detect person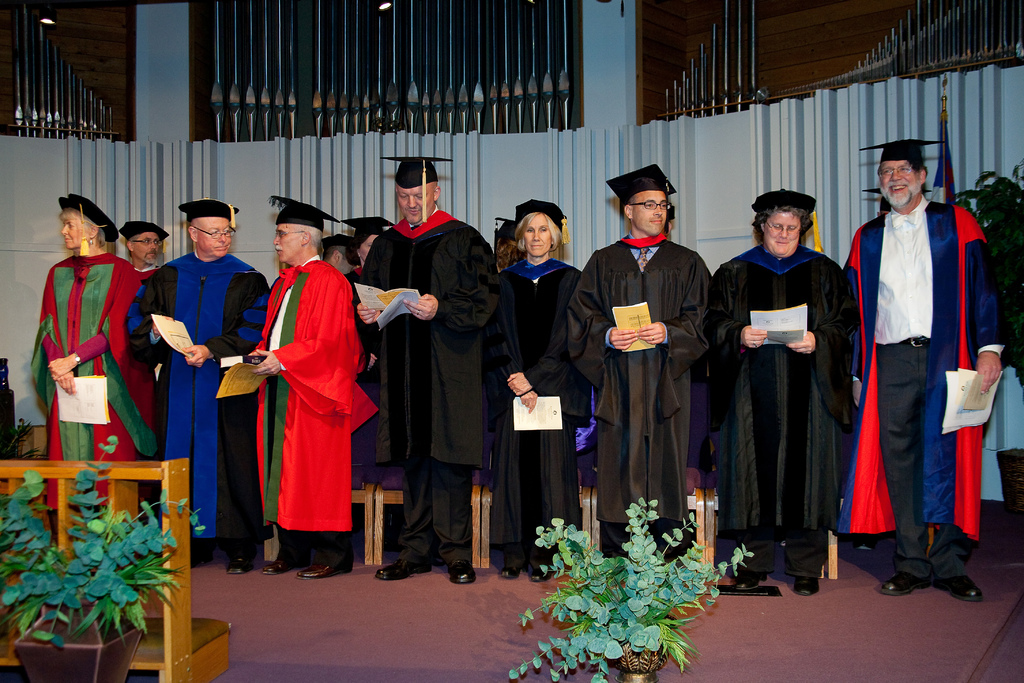
box=[120, 200, 272, 573]
